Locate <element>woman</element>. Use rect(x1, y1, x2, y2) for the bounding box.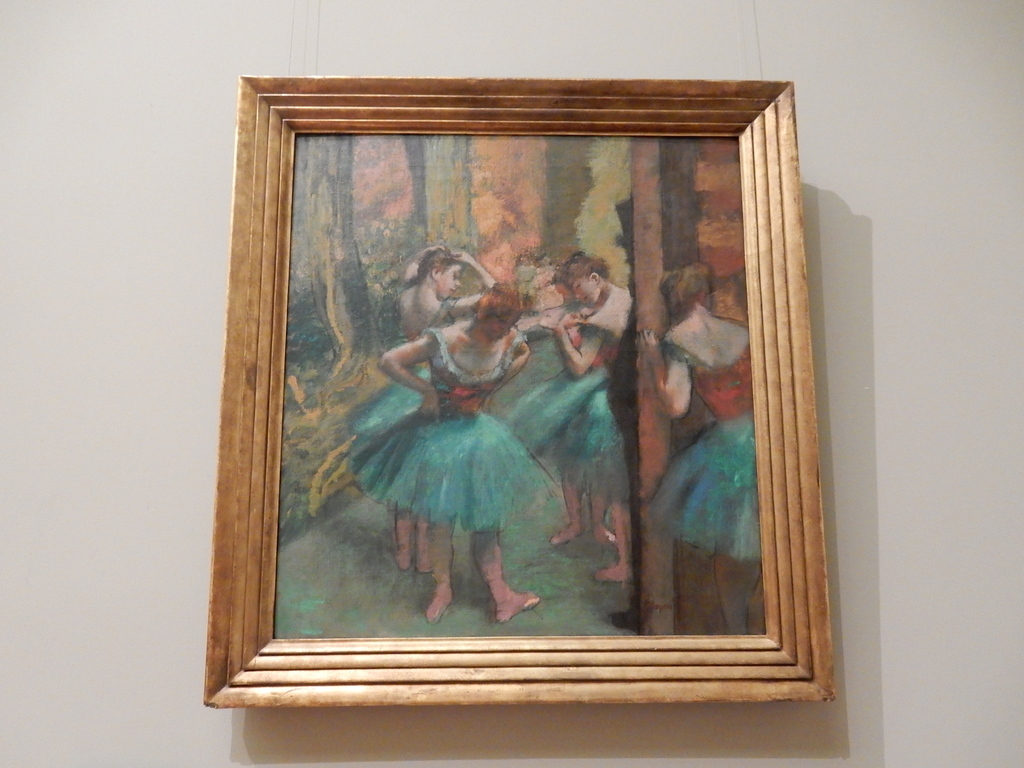
rect(640, 260, 765, 643).
